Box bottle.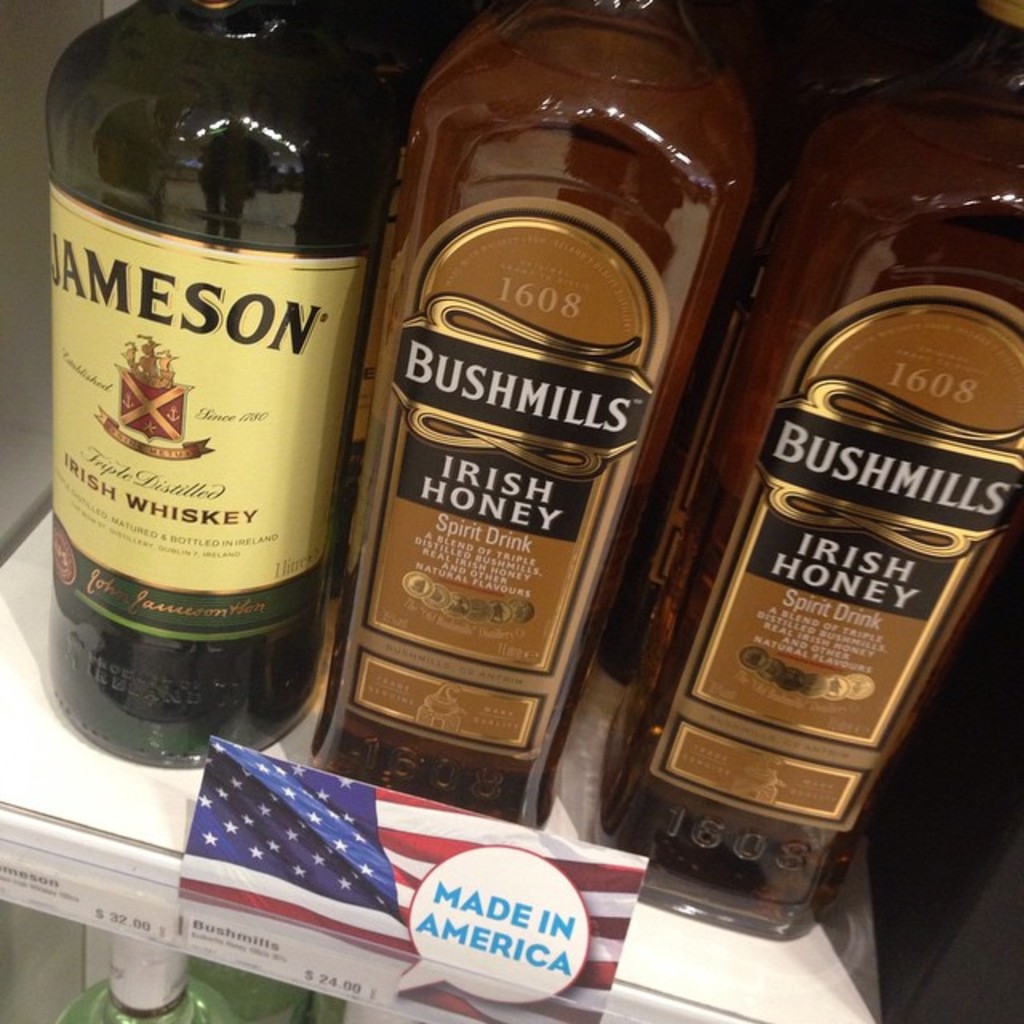
<box>46,922,250,1022</box>.
